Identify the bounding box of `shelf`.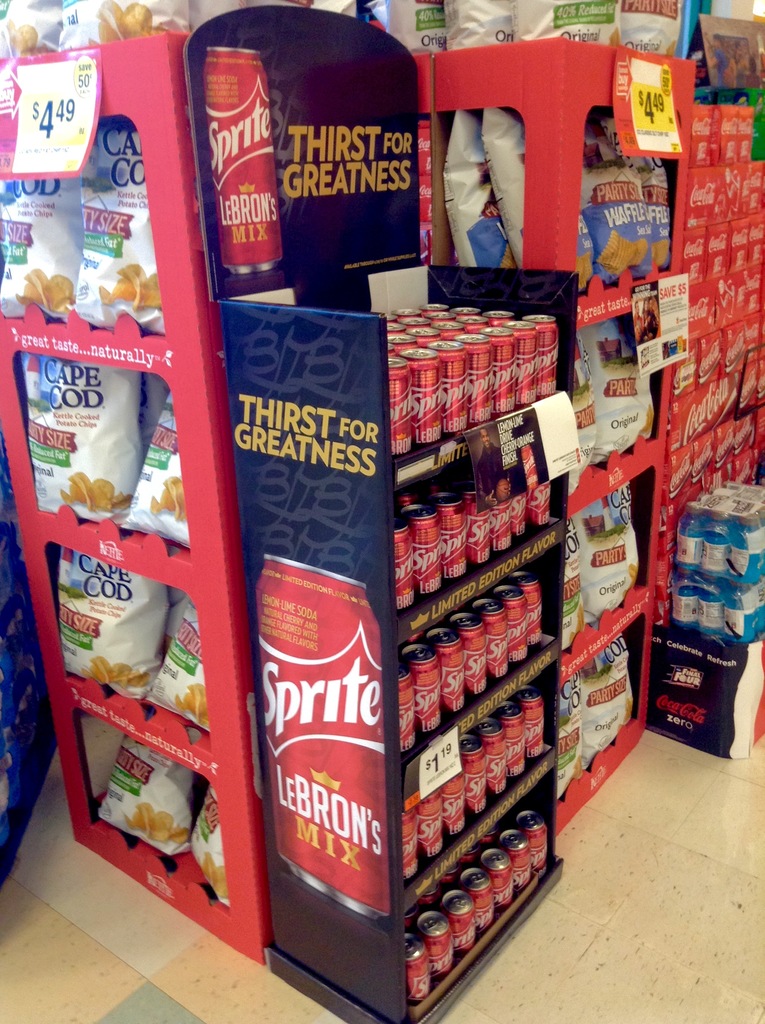
399, 50, 689, 825.
